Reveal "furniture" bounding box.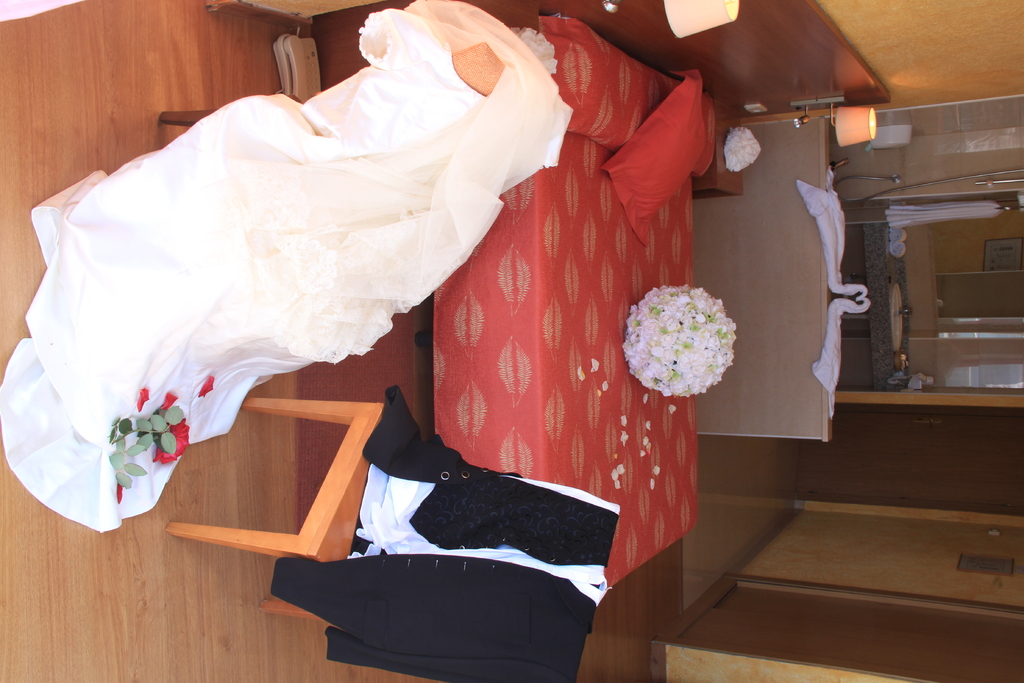
Revealed: [166, 404, 623, 682].
